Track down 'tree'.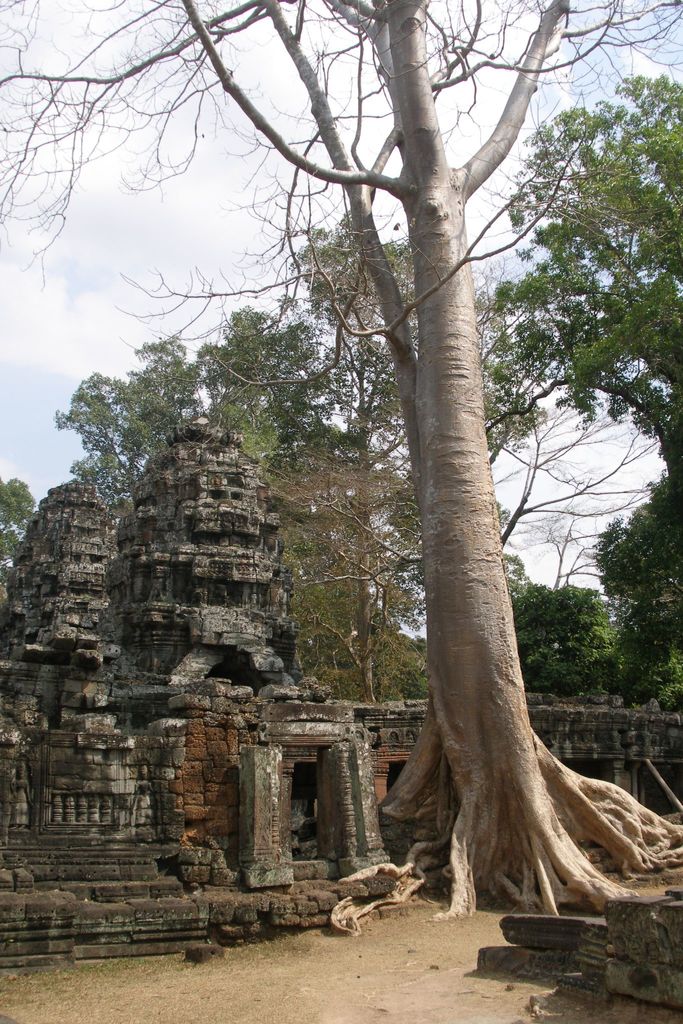
Tracked to (0, 0, 682, 914).
